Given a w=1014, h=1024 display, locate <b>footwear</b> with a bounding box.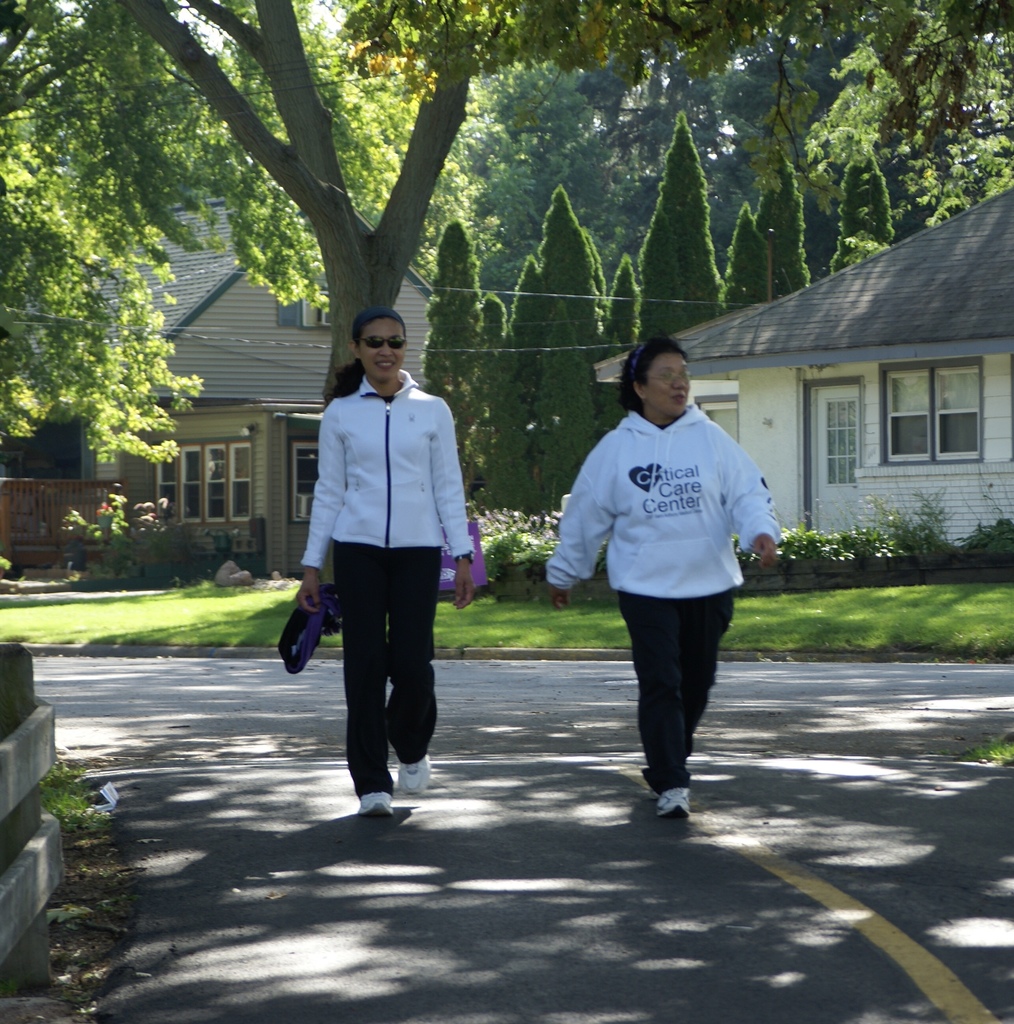
Located: {"left": 354, "top": 790, "right": 391, "bottom": 817}.
